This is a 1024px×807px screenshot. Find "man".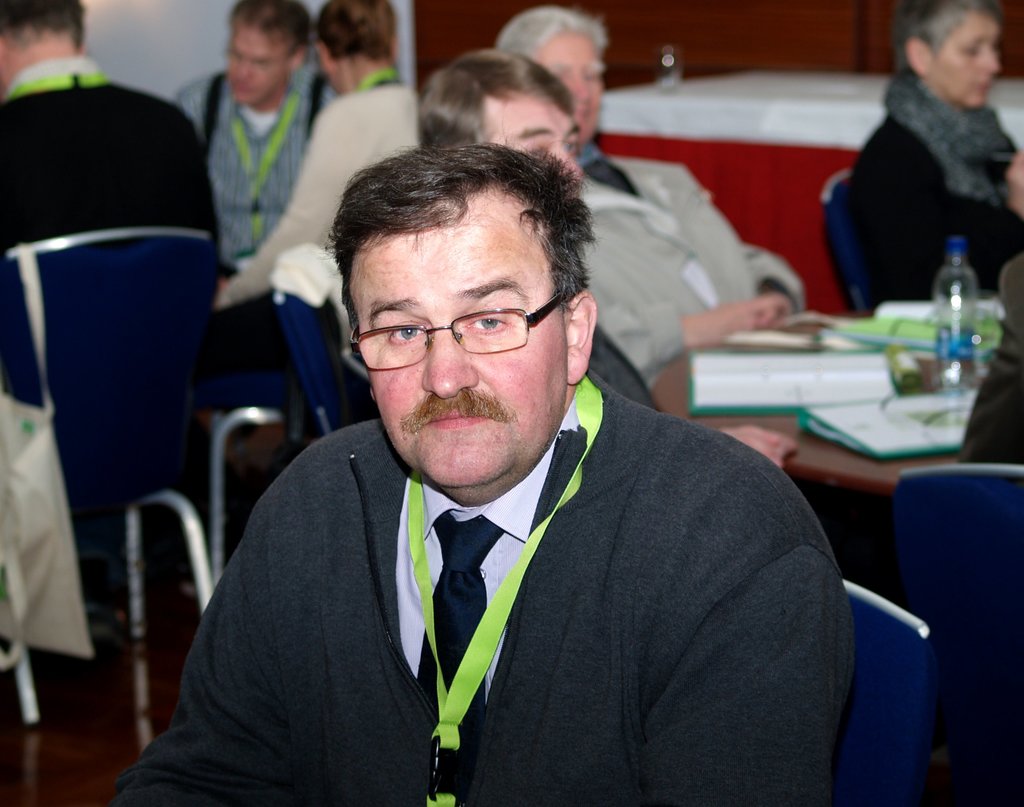
Bounding box: 497,9,808,381.
